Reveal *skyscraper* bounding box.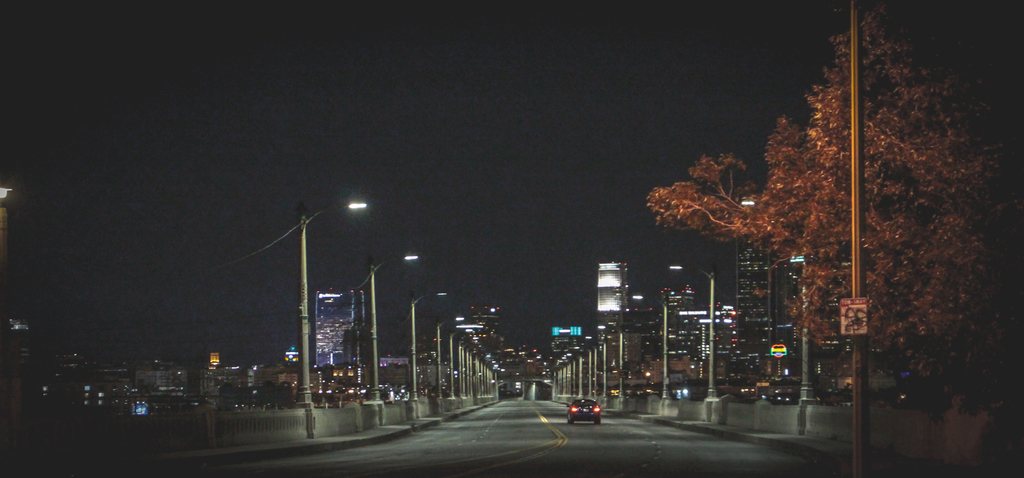
Revealed: BBox(666, 265, 707, 369).
